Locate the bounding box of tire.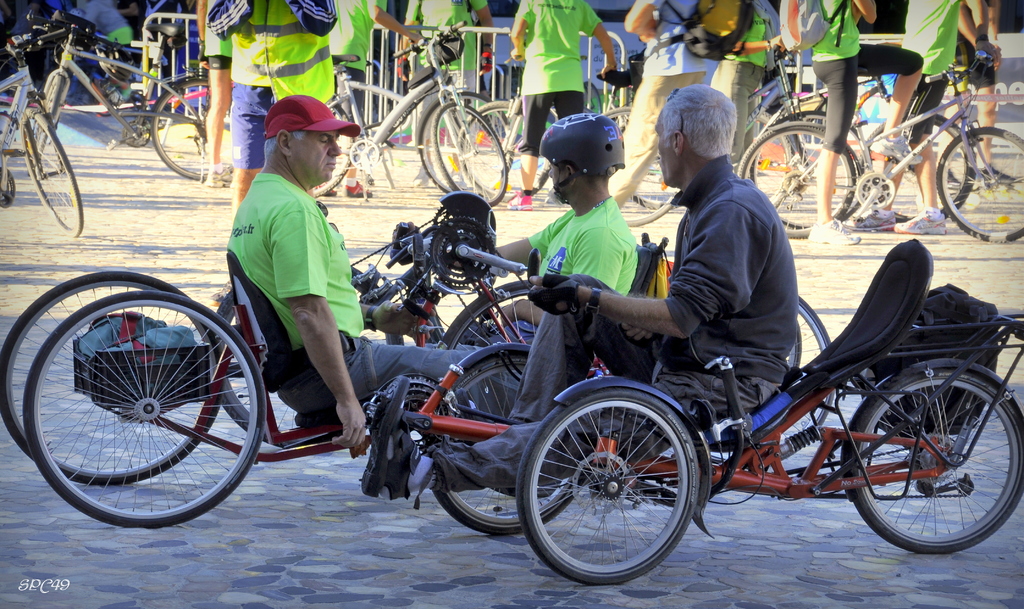
Bounding box: 430, 100, 509, 210.
